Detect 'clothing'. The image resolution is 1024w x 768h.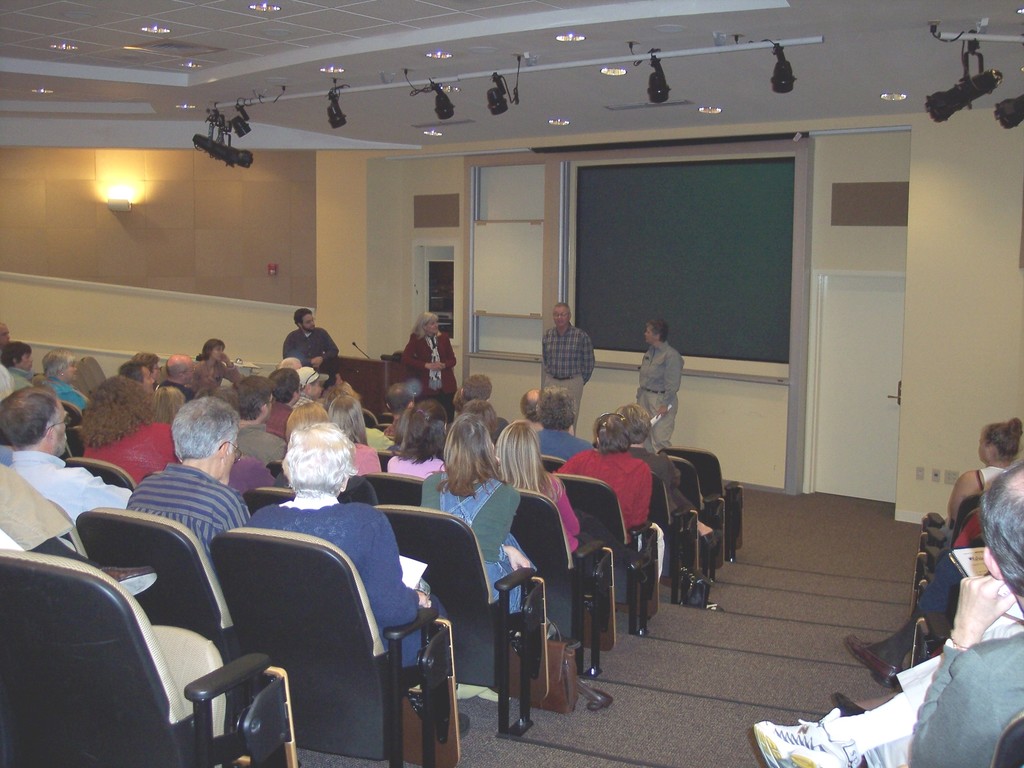
region(120, 461, 247, 569).
